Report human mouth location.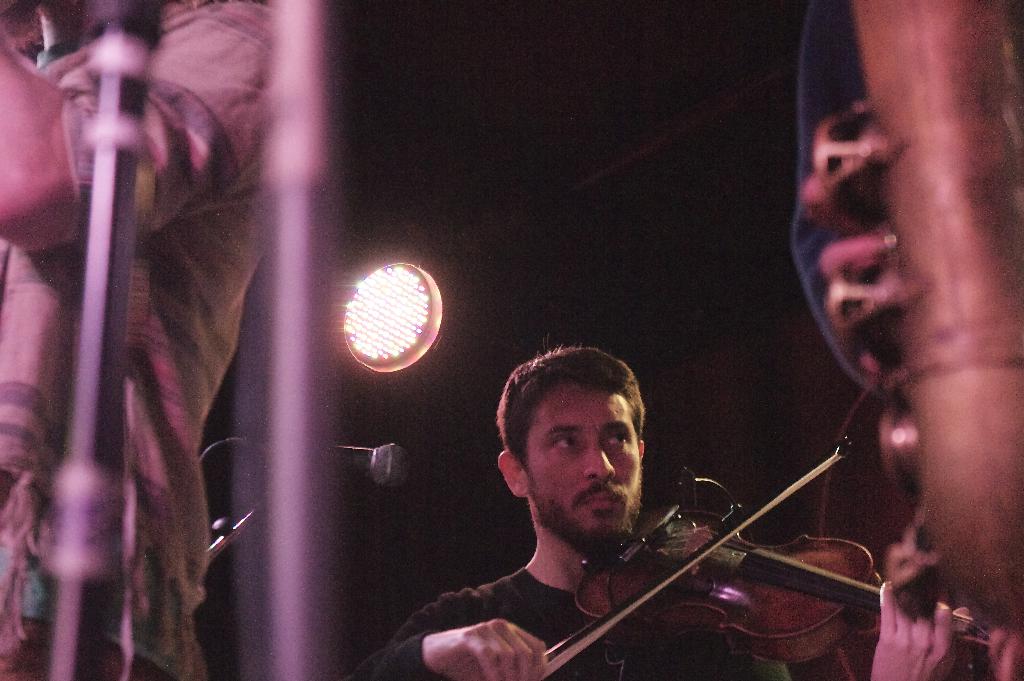
Report: detection(584, 491, 620, 507).
